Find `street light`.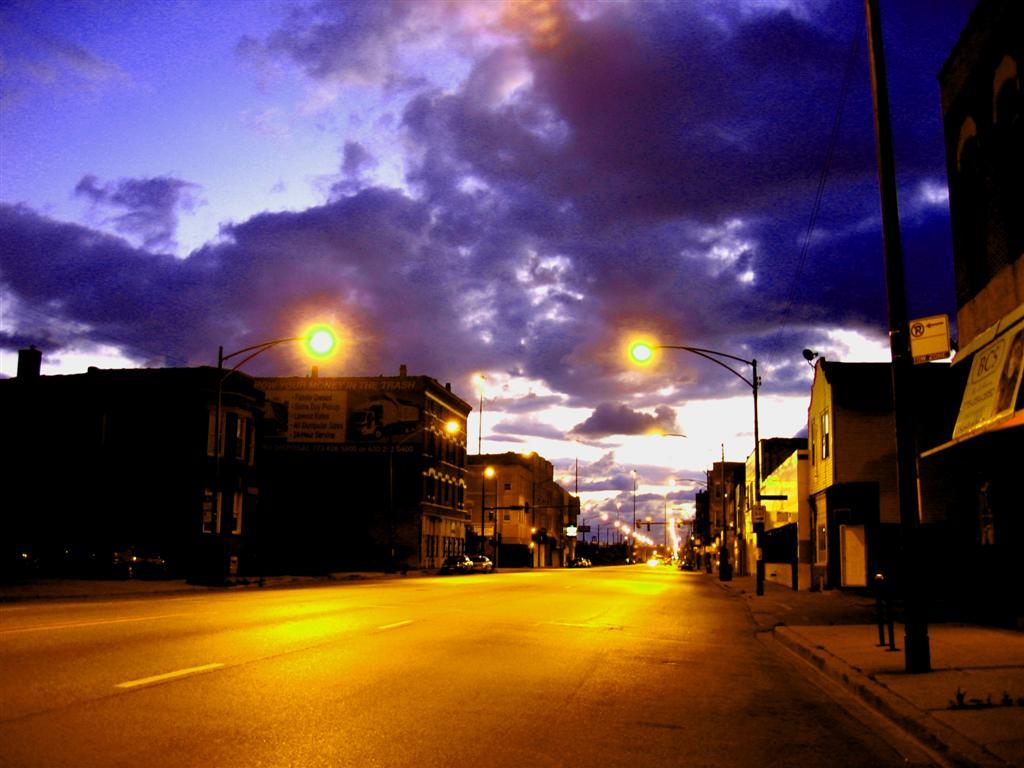
select_region(582, 511, 607, 548).
